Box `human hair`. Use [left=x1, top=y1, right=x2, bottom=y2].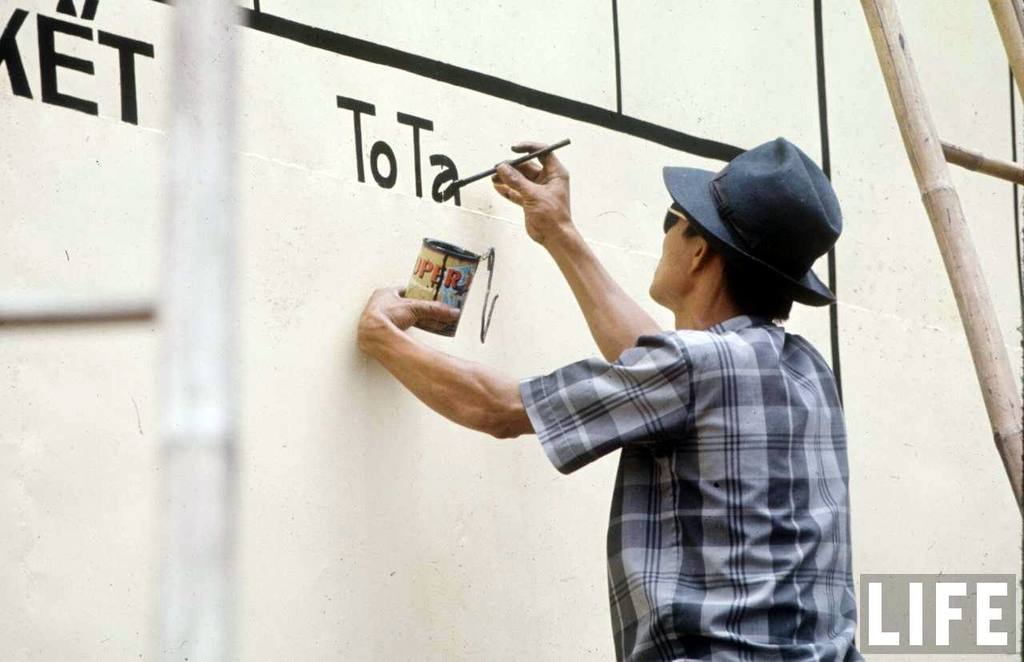
[left=675, top=203, right=793, bottom=323].
